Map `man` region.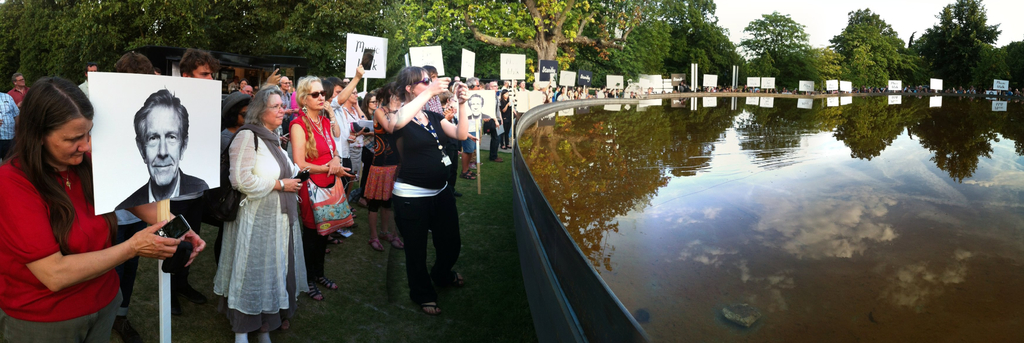
Mapped to <bbox>0, 93, 21, 163</bbox>.
